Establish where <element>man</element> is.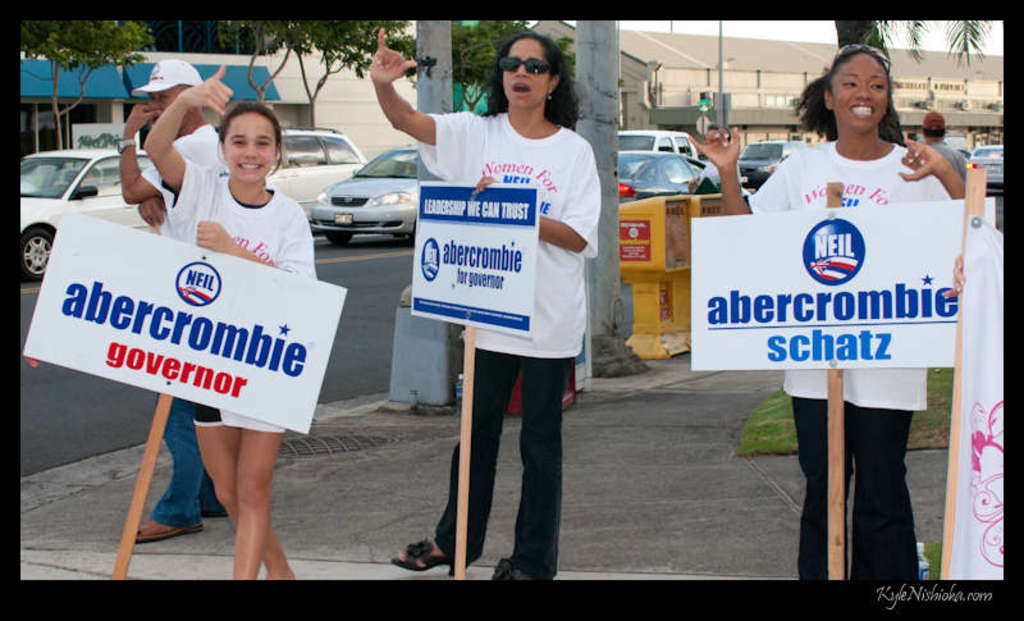
Established at rect(111, 58, 224, 548).
